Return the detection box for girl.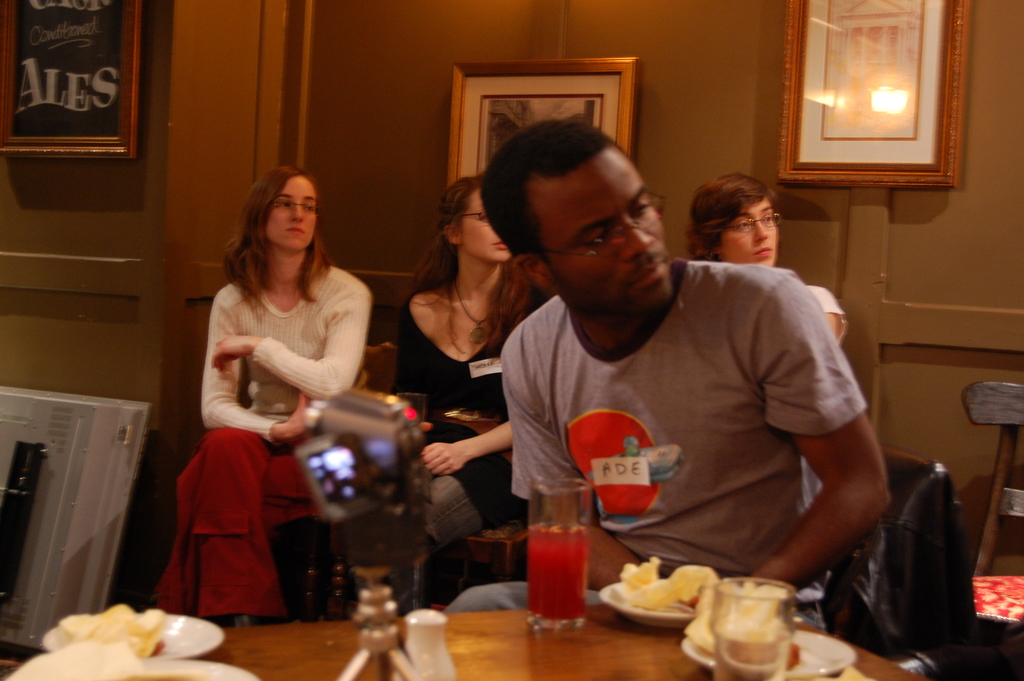
x1=190 y1=162 x2=379 y2=628.
